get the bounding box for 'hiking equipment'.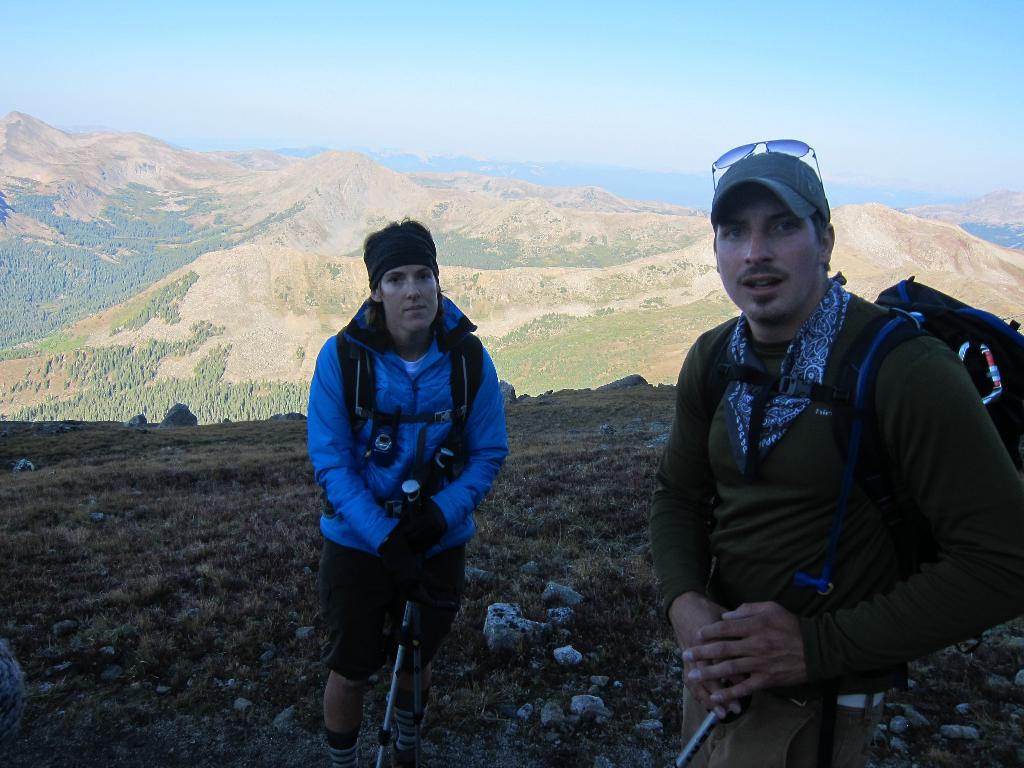
x1=401 y1=477 x2=424 y2=764.
